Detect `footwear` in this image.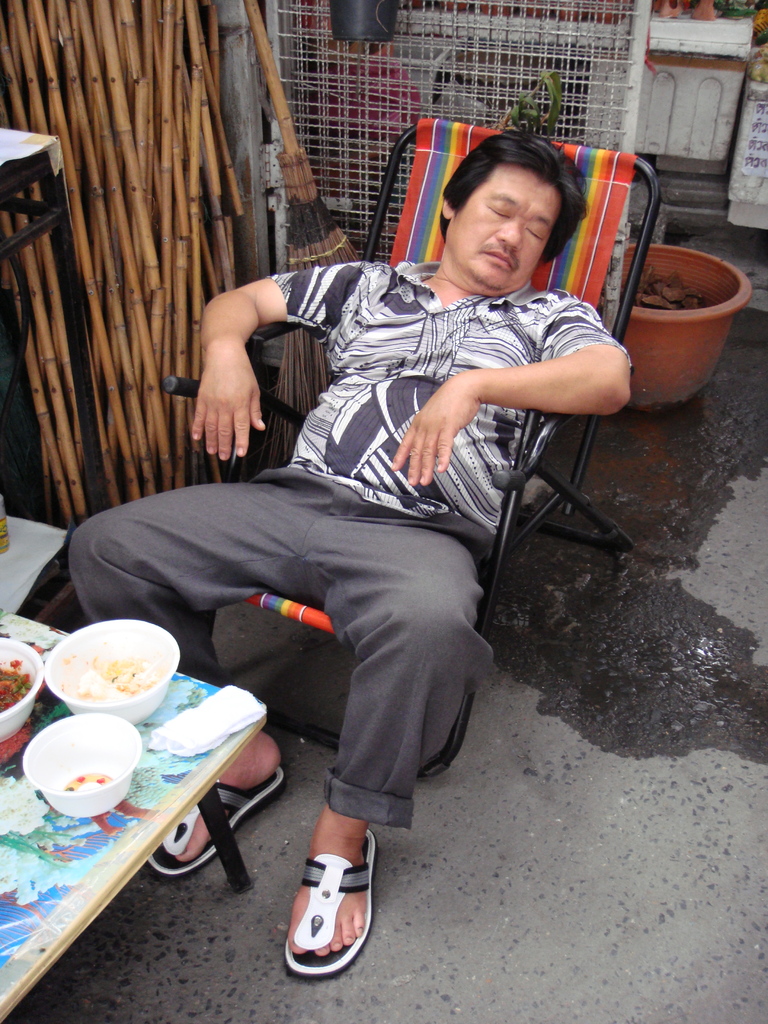
Detection: 278 835 388 987.
